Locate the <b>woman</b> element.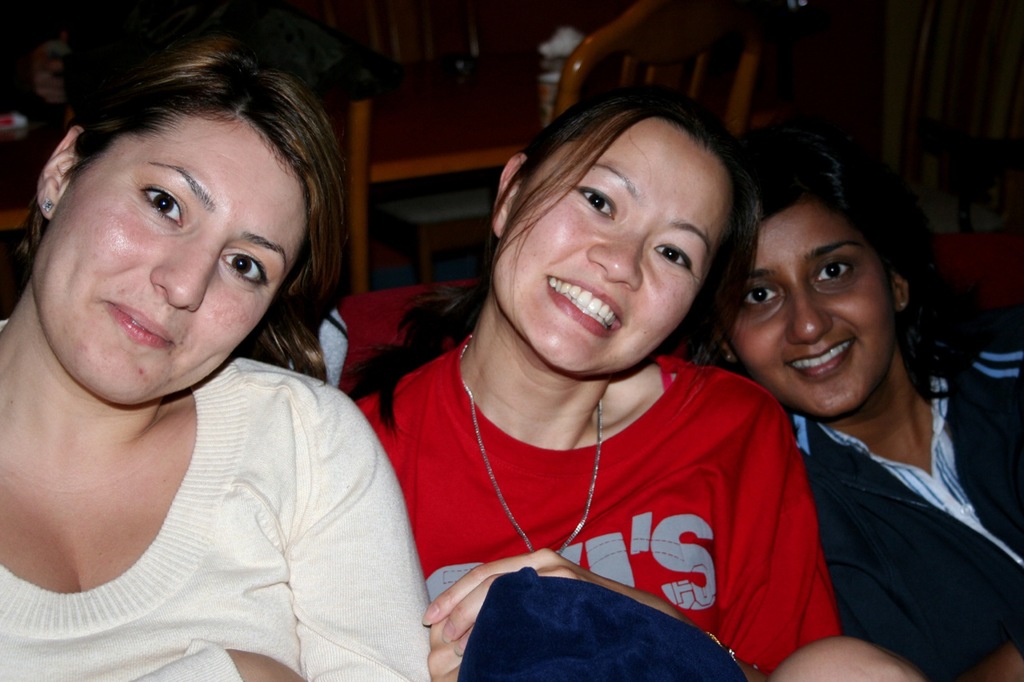
Element bbox: [710,127,1023,681].
